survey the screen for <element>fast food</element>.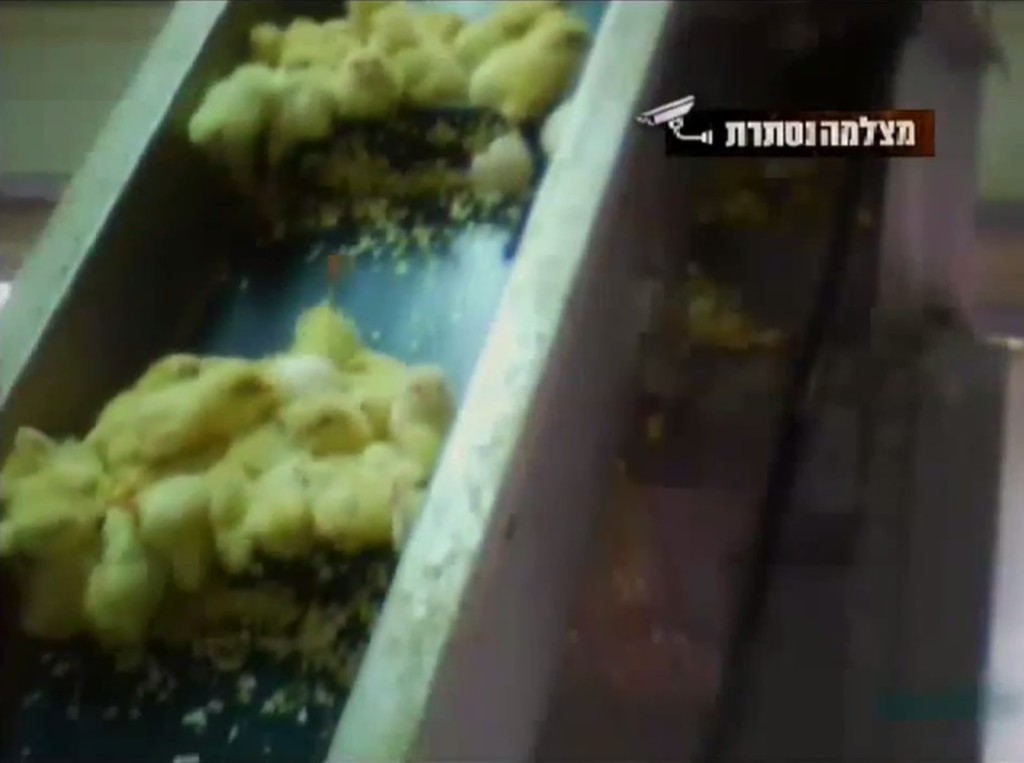
Survey found: <bbox>185, 62, 287, 169</bbox>.
